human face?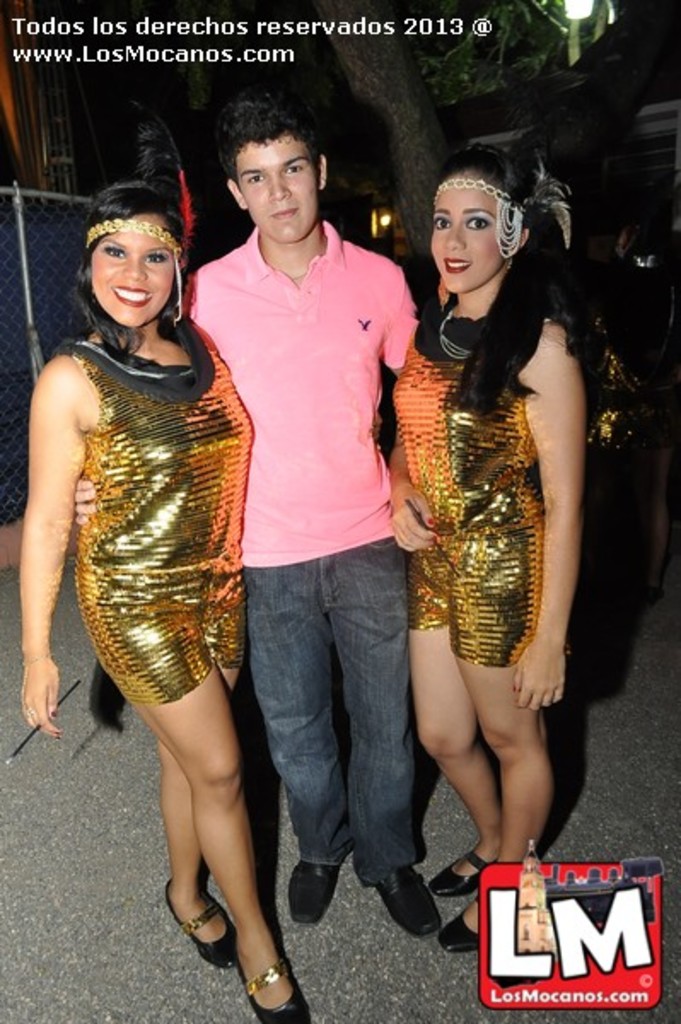
<bbox>85, 217, 179, 331</bbox>
